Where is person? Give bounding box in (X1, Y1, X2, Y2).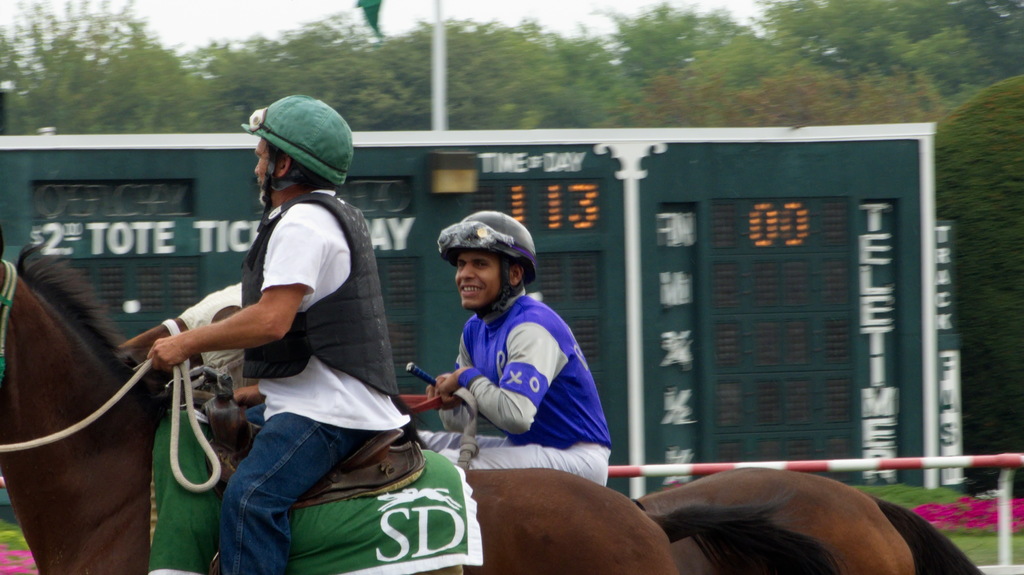
(413, 225, 619, 512).
